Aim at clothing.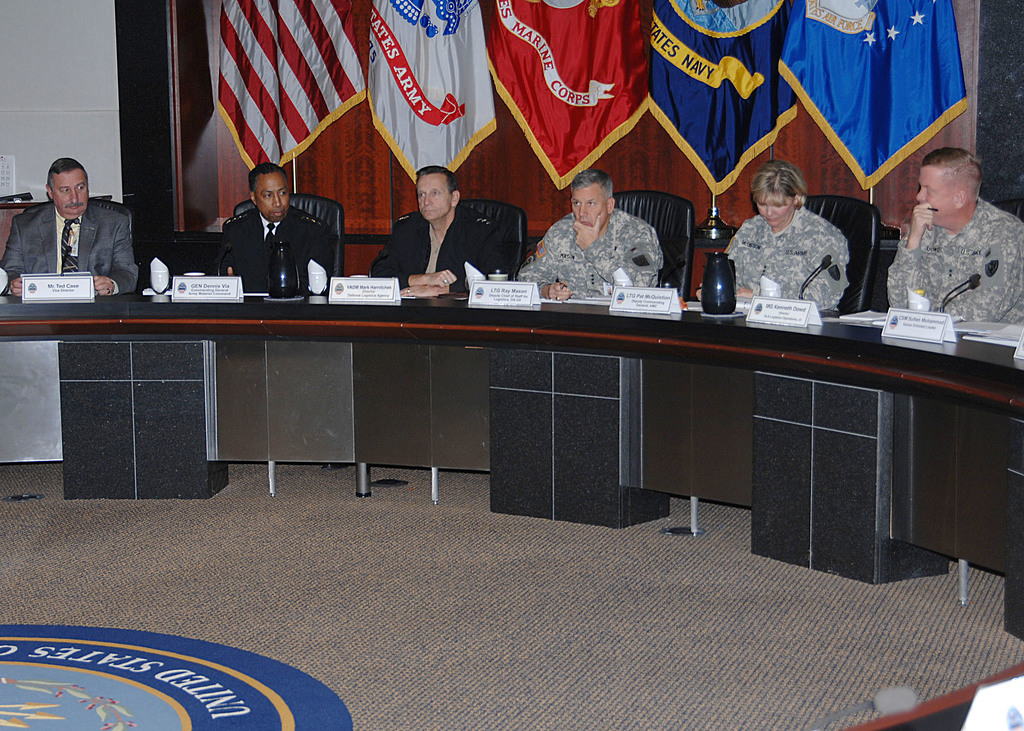
Aimed at BBox(372, 202, 501, 285).
